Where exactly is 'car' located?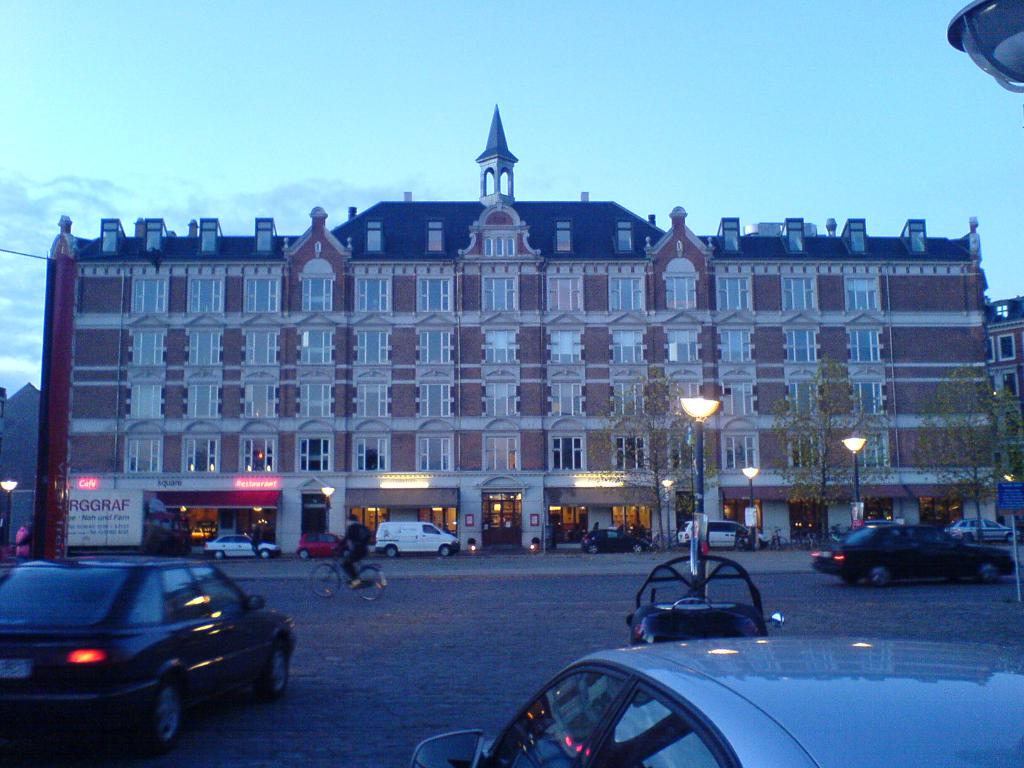
Its bounding box is detection(294, 533, 348, 559).
